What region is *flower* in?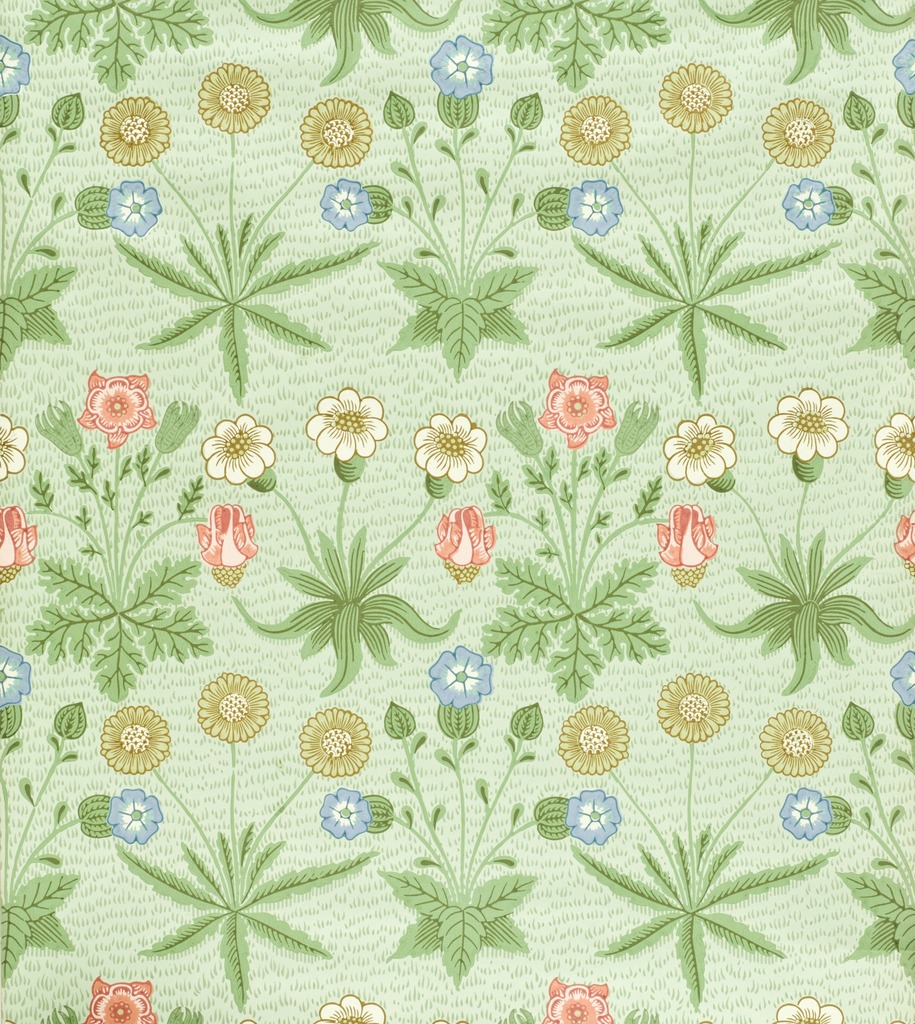
[x1=756, y1=712, x2=832, y2=772].
